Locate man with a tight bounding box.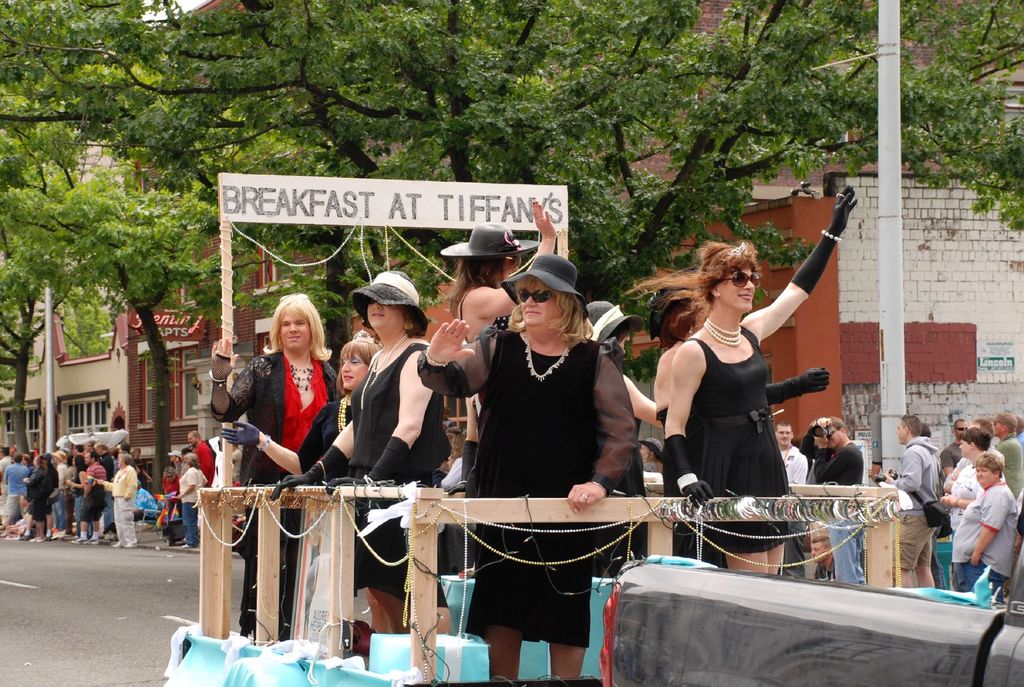
<box>875,413,941,594</box>.
